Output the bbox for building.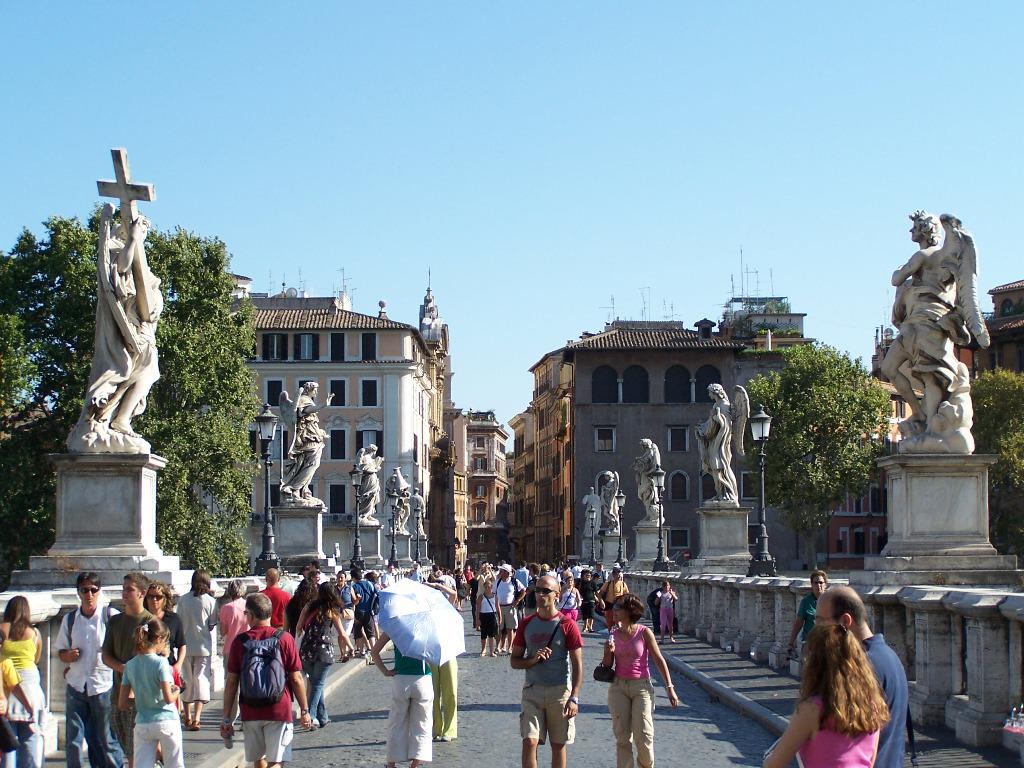
box=[163, 274, 447, 578].
